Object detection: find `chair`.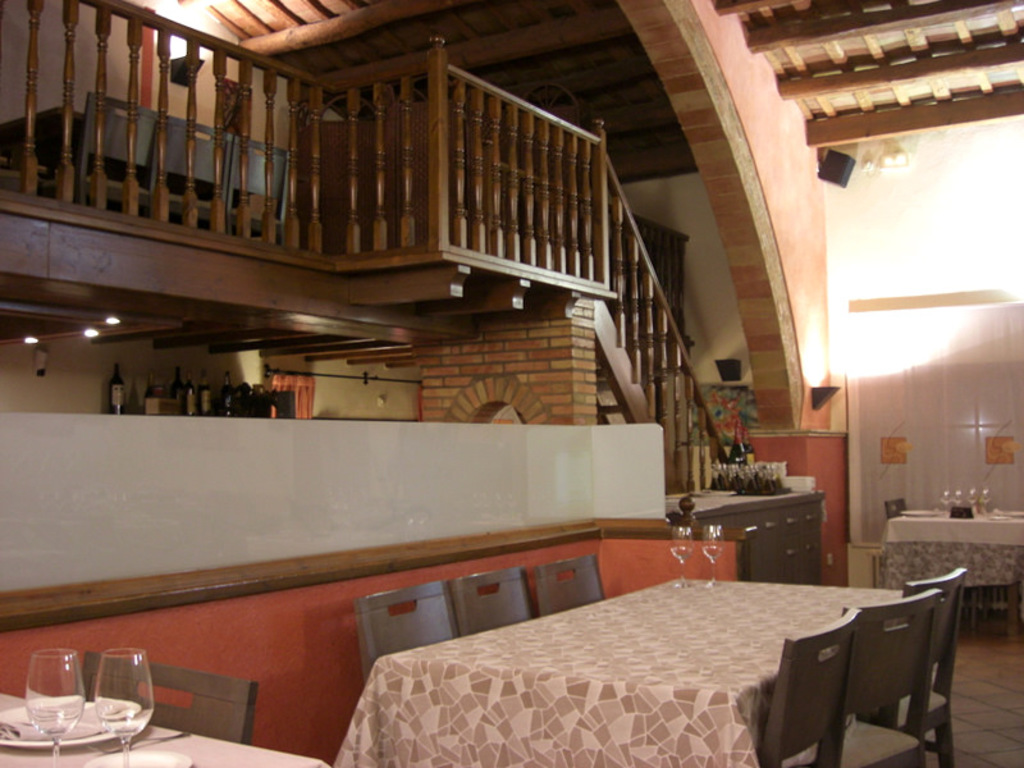
Rect(445, 568, 532, 637).
